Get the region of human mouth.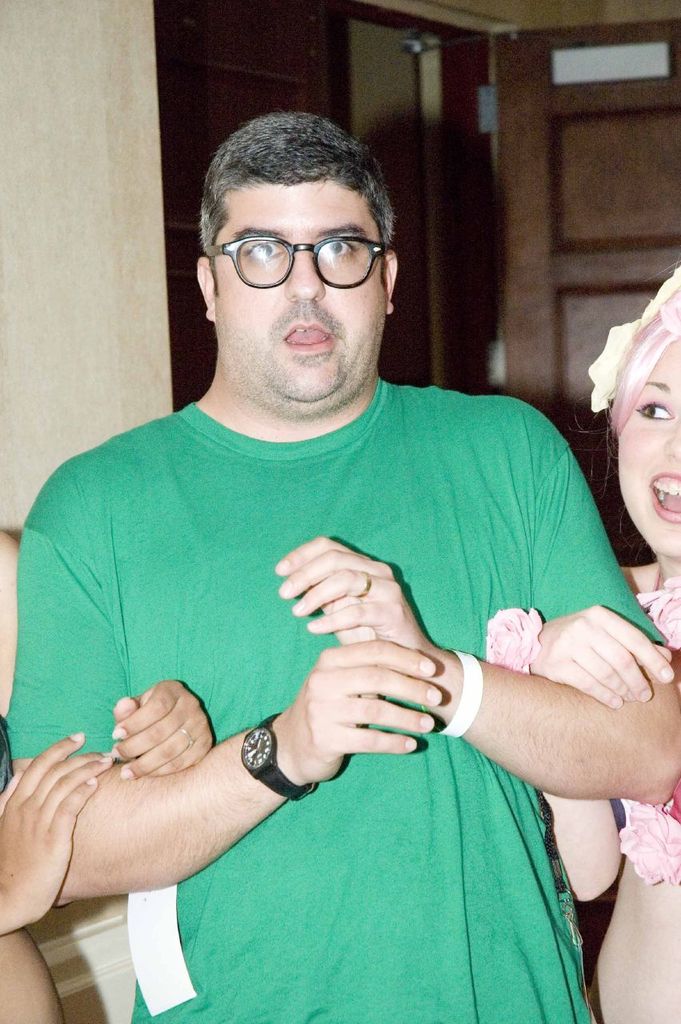
<region>643, 470, 680, 521</region>.
